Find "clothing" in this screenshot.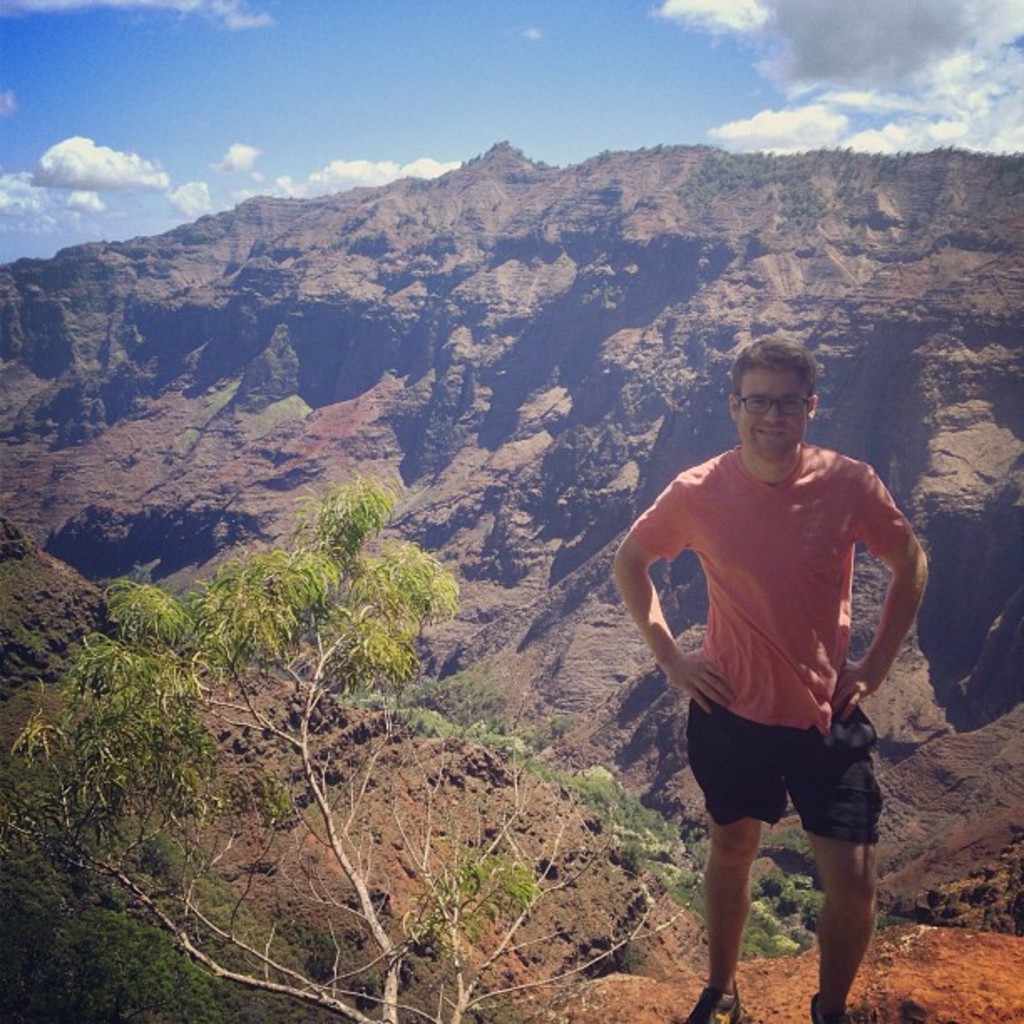
The bounding box for "clothing" is left=627, top=442, right=915, bottom=847.
